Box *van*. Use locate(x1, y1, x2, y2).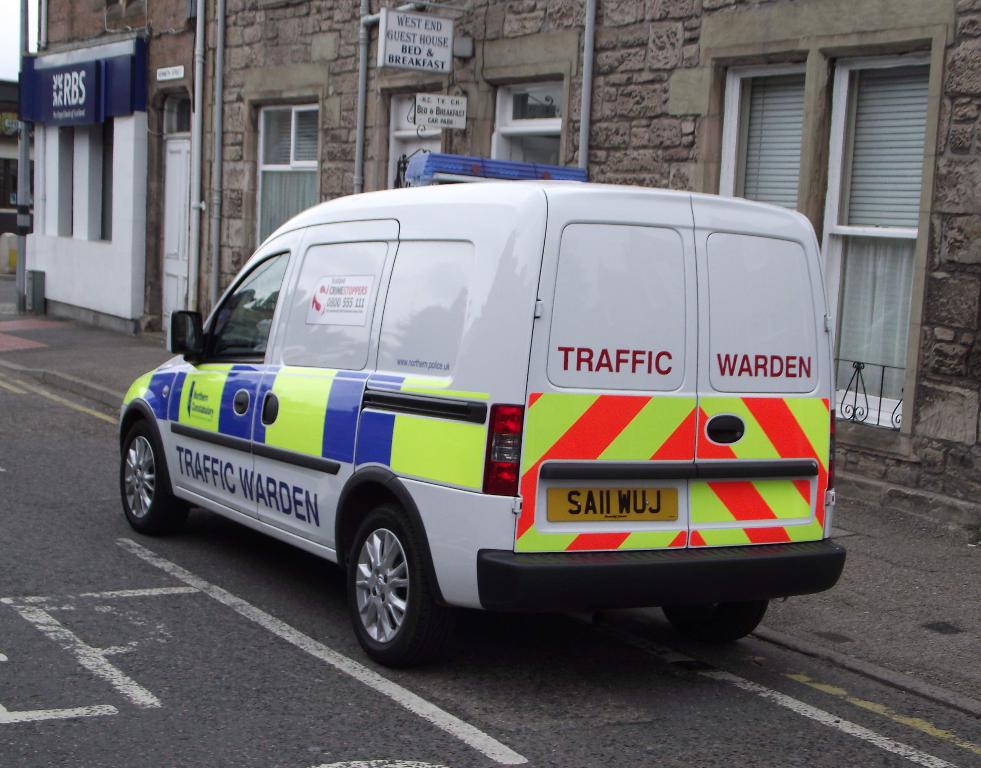
locate(115, 153, 849, 675).
